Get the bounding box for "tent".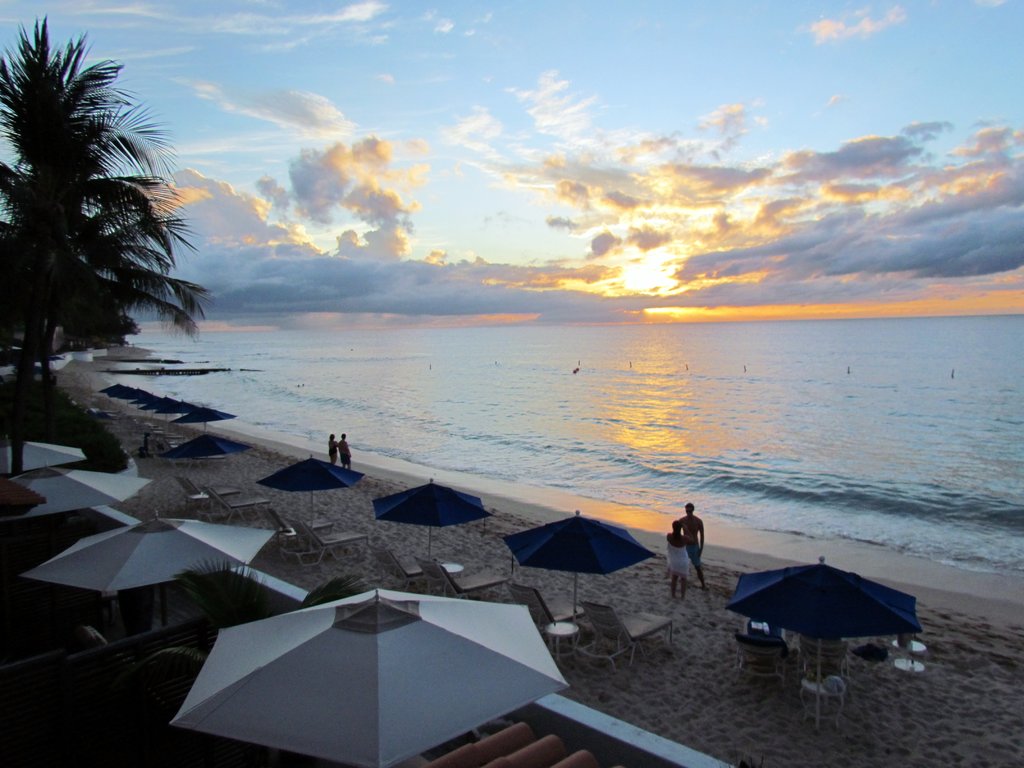
<box>502,511,664,622</box>.
